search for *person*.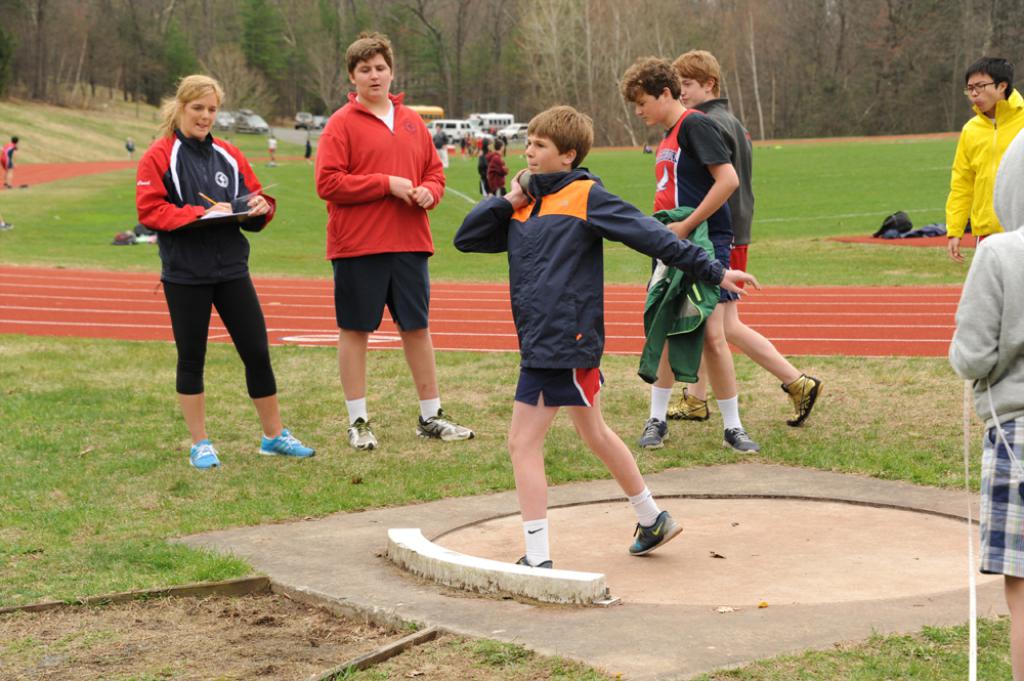
Found at [x1=943, y1=51, x2=1023, y2=266].
